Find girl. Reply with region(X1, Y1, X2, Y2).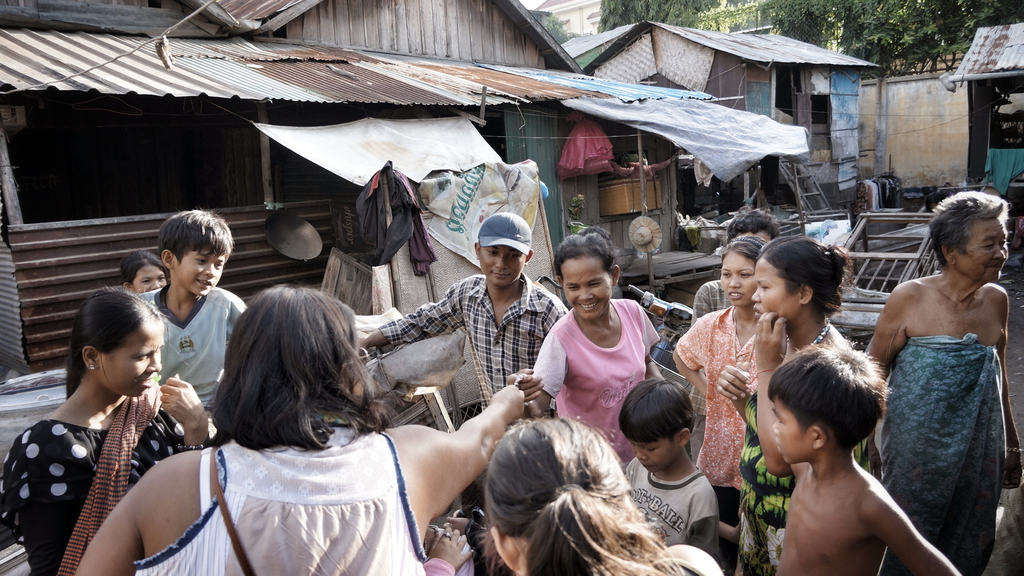
region(499, 414, 728, 575).
